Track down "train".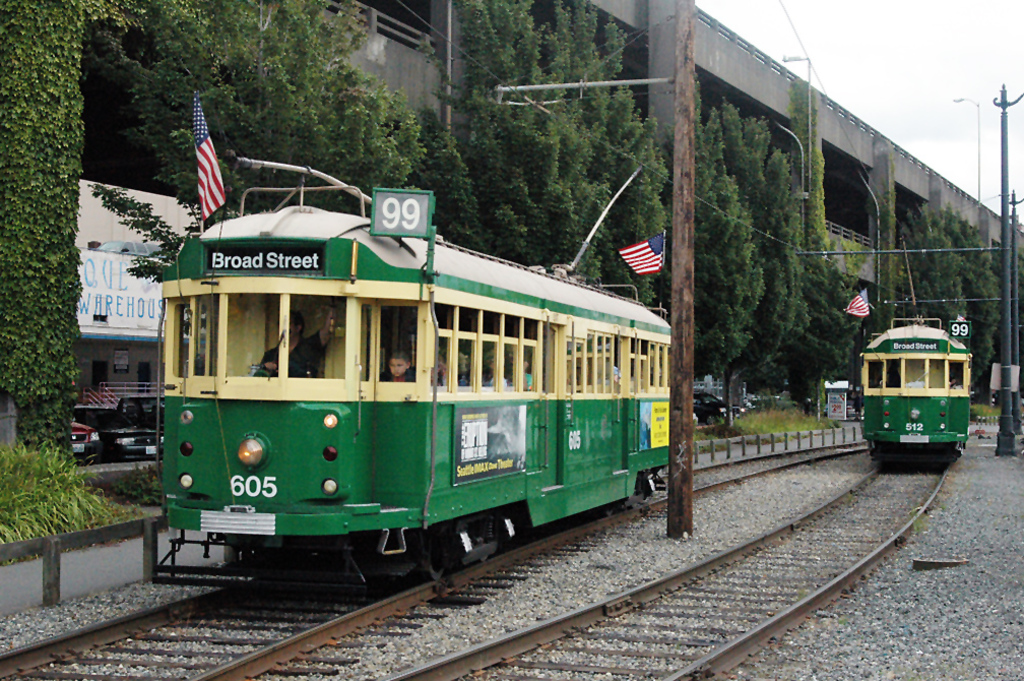
Tracked to <region>858, 317, 977, 472</region>.
